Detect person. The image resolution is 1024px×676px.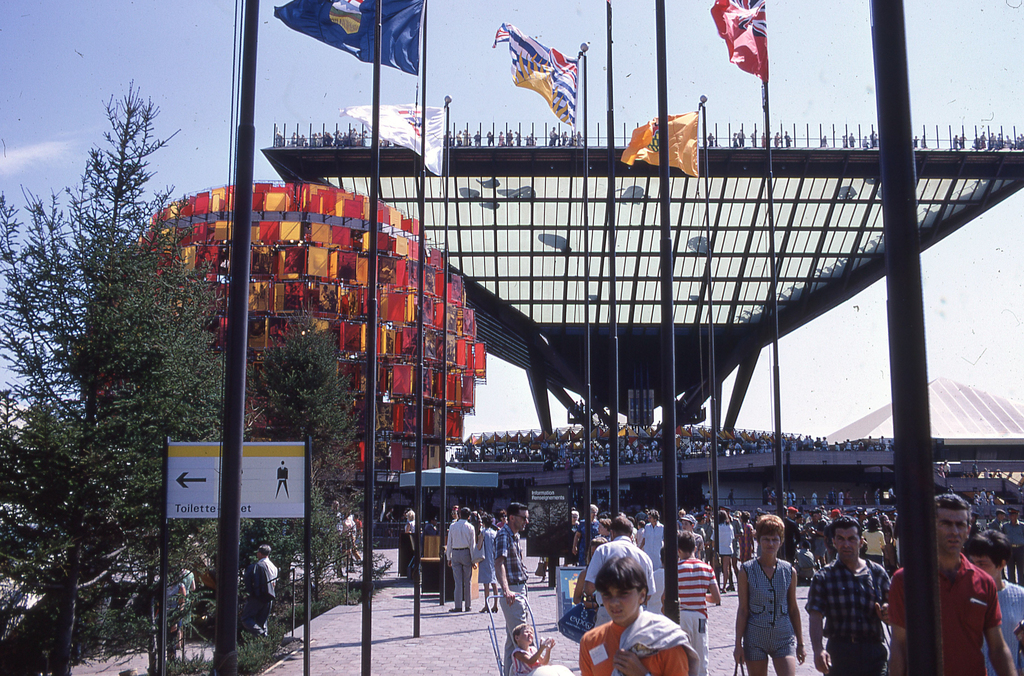
locate(491, 498, 532, 637).
